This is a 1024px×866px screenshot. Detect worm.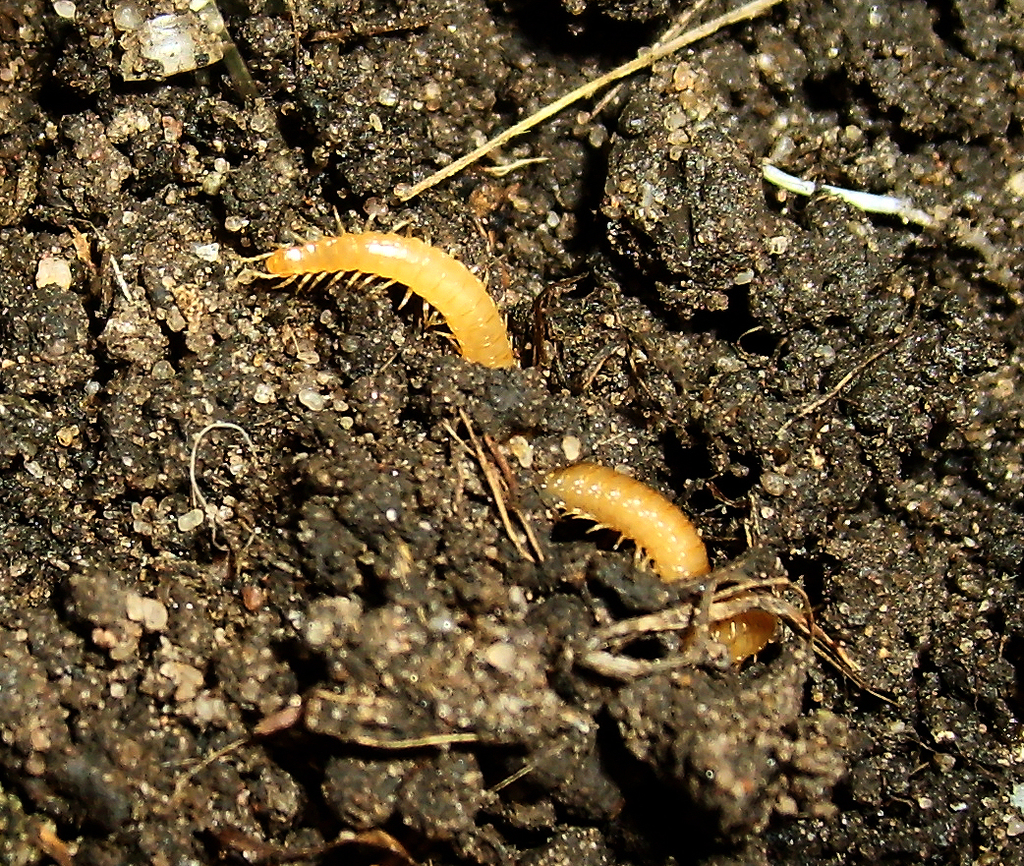
bbox(231, 223, 795, 680).
